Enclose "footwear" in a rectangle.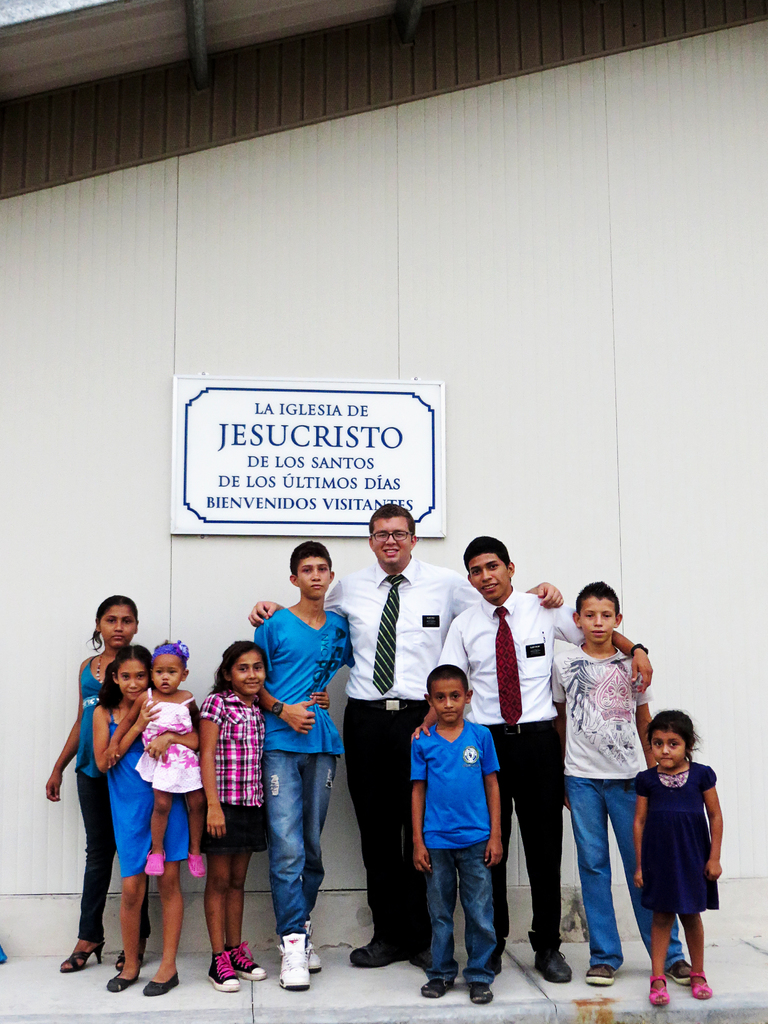
bbox=[348, 946, 400, 972].
